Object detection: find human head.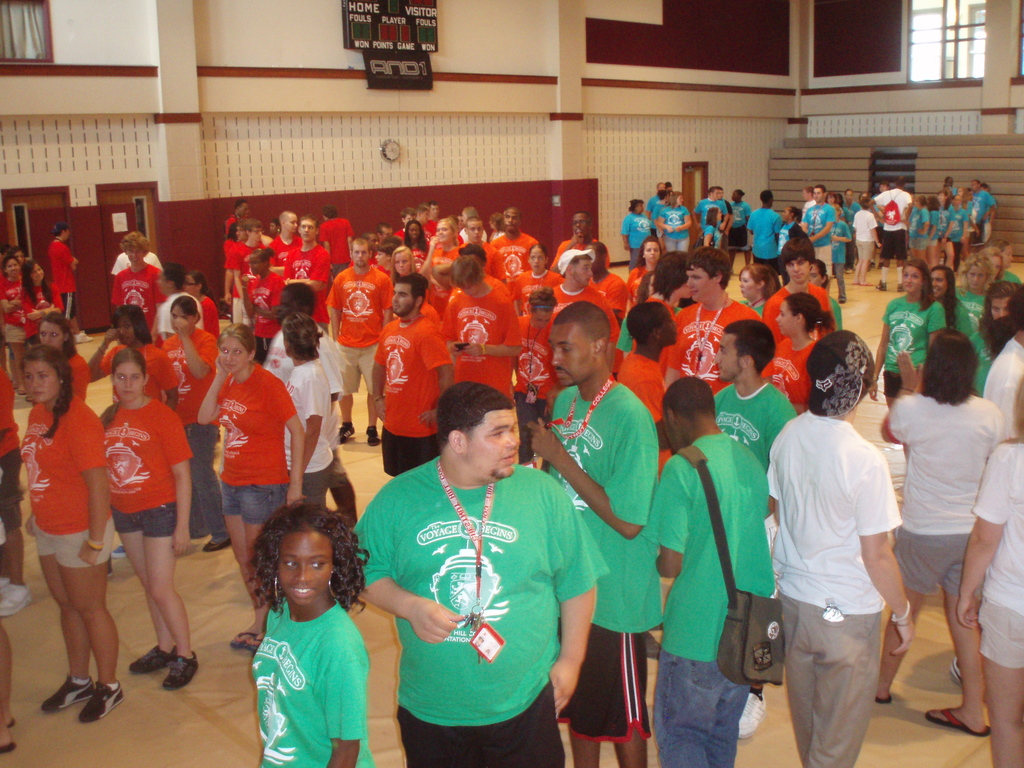
box(24, 260, 47, 286).
